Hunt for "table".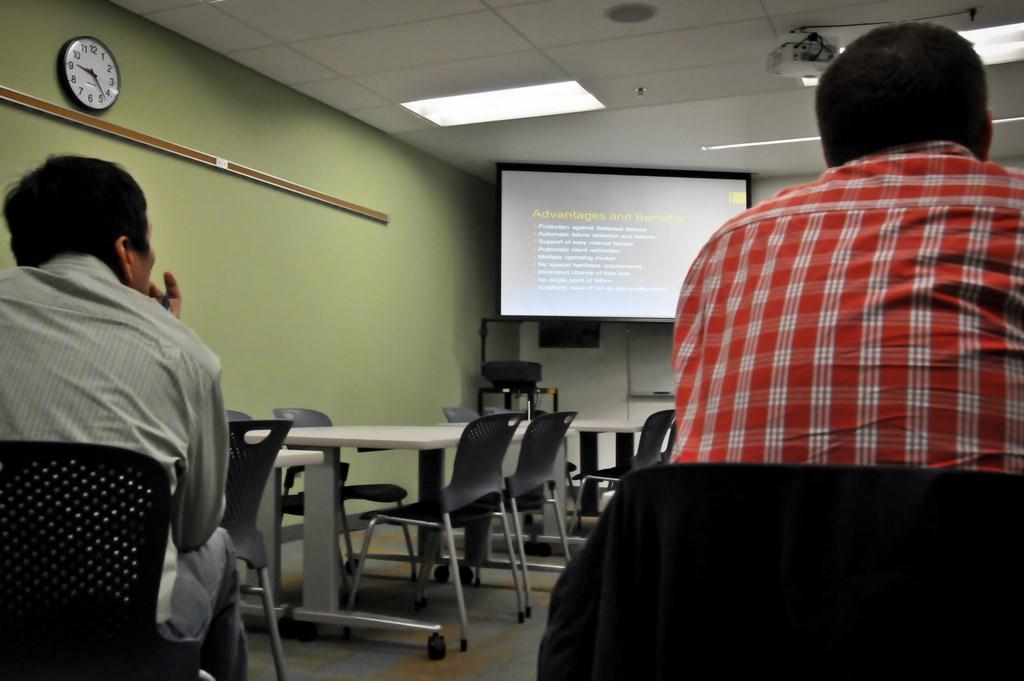
Hunted down at {"left": 561, "top": 404, "right": 648, "bottom": 542}.
